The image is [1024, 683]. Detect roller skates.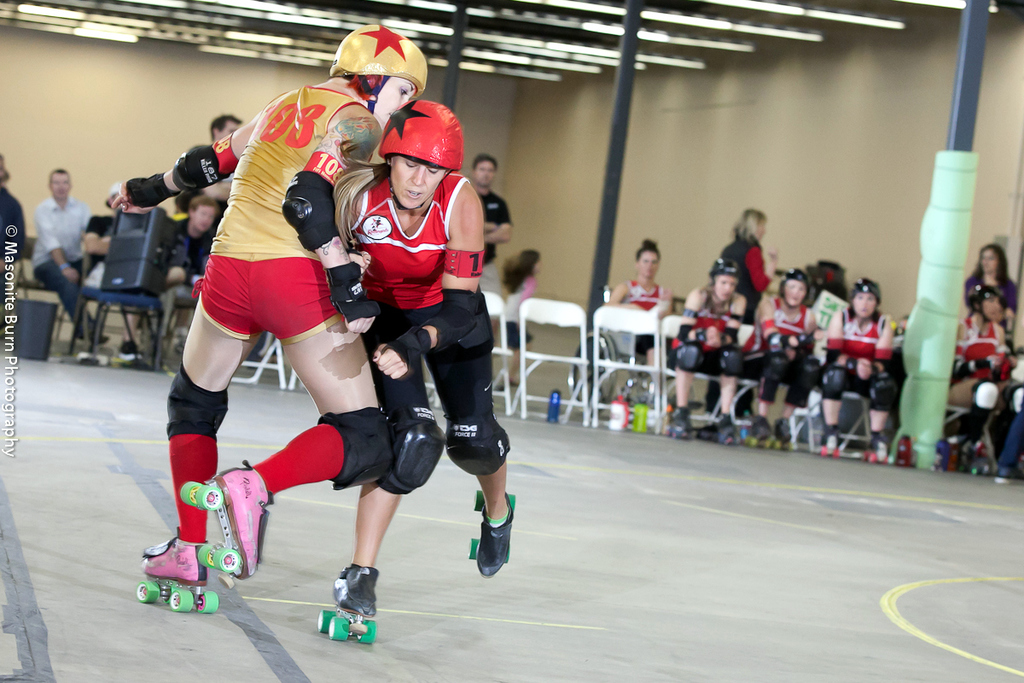
Detection: bbox(315, 559, 380, 648).
